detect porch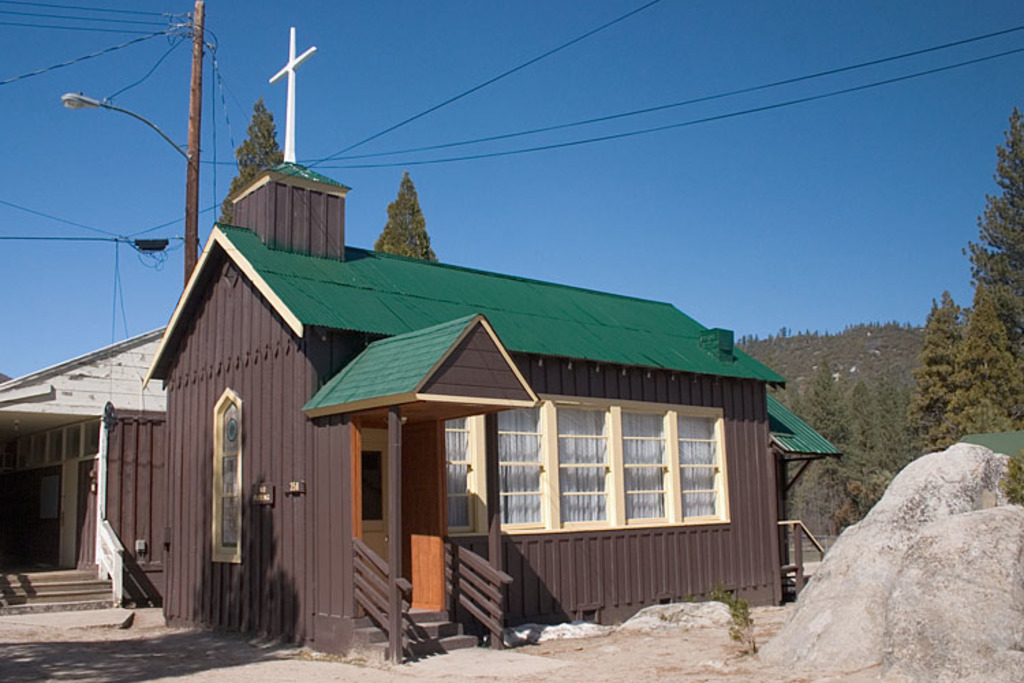
locate(770, 507, 863, 612)
